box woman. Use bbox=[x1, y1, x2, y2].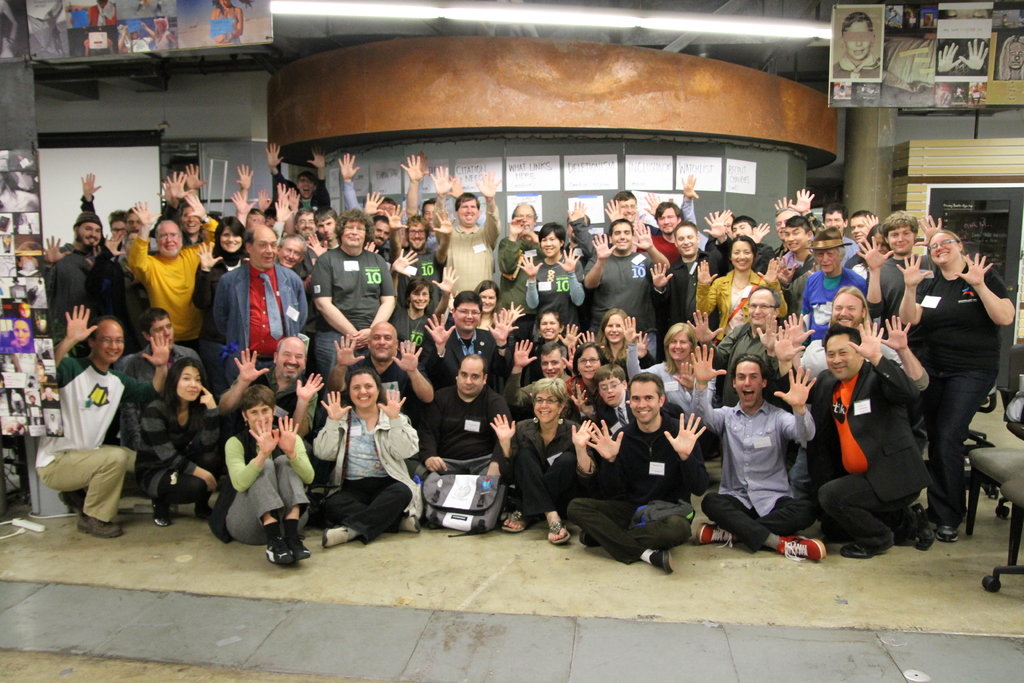
bbox=[156, 21, 174, 52].
